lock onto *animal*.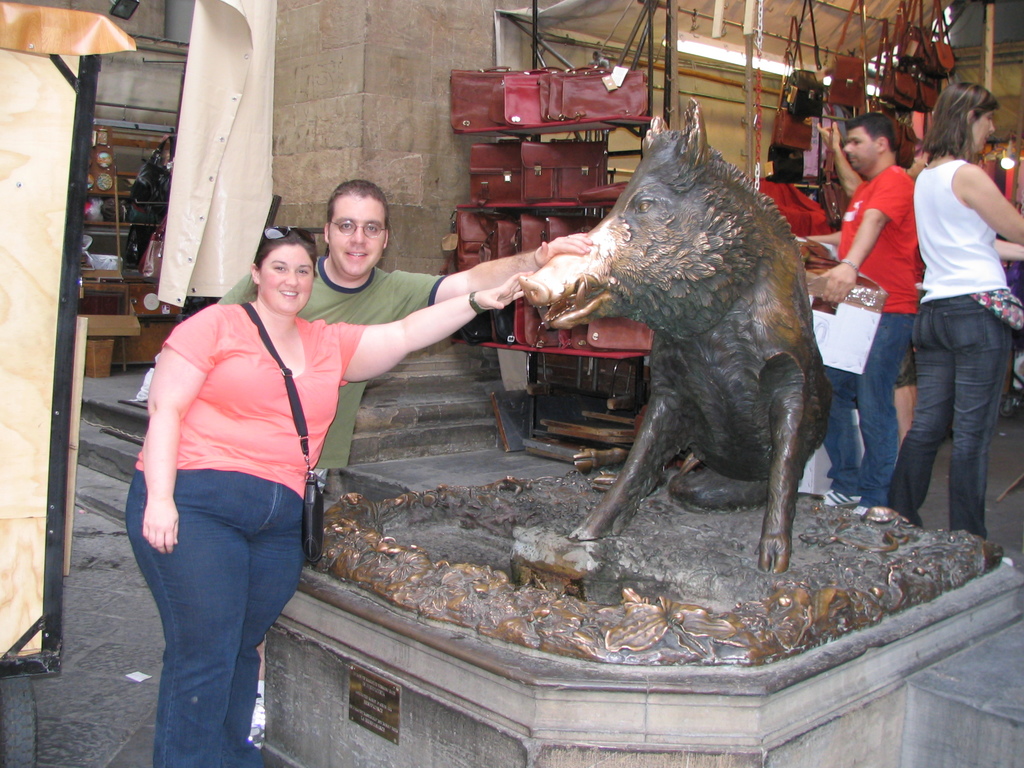
Locked: <region>518, 99, 833, 572</region>.
